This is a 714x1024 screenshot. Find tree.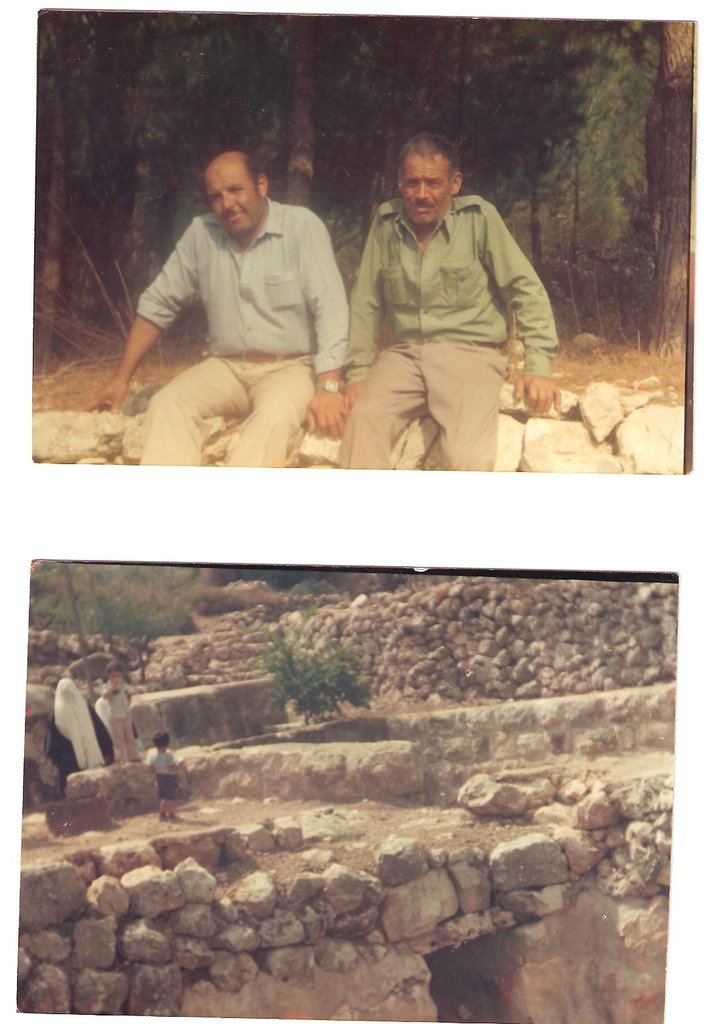
Bounding box: 32:559:116:647.
